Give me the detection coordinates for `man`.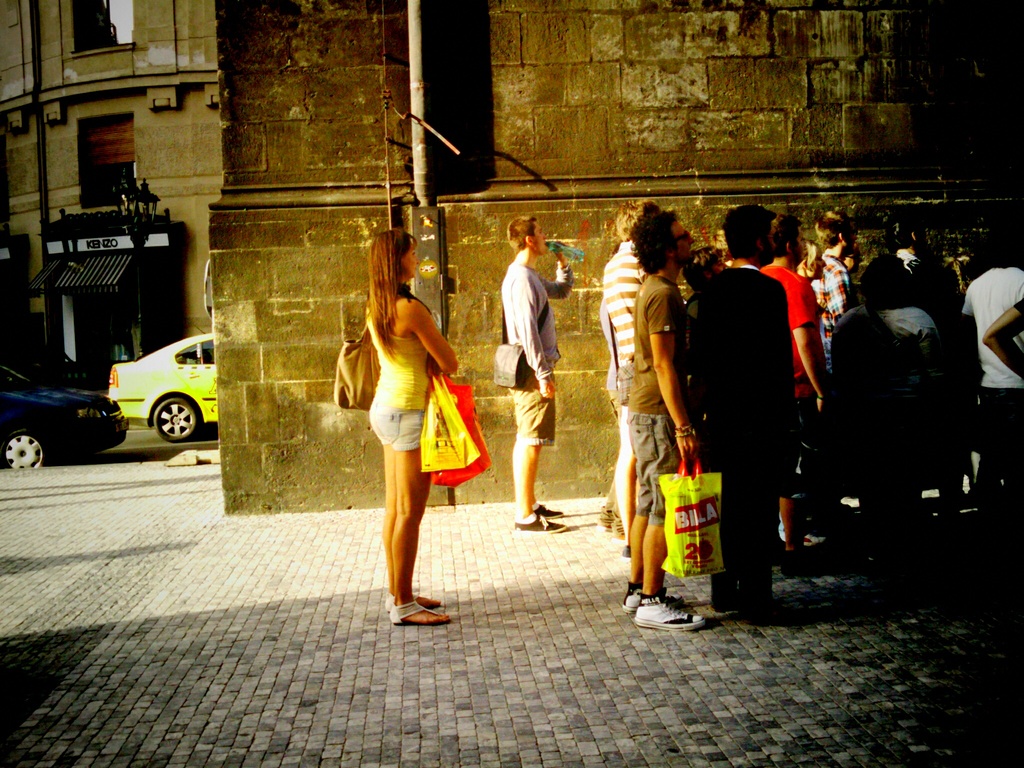
[x1=696, y1=203, x2=803, y2=628].
